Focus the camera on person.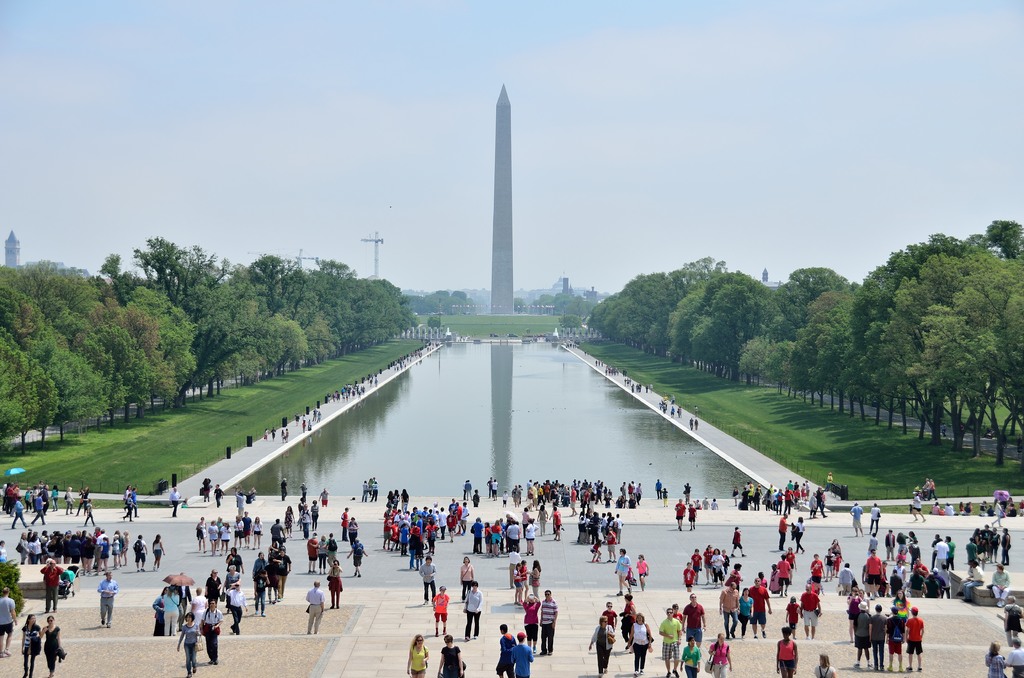
Focus region: bbox=(419, 551, 436, 596).
